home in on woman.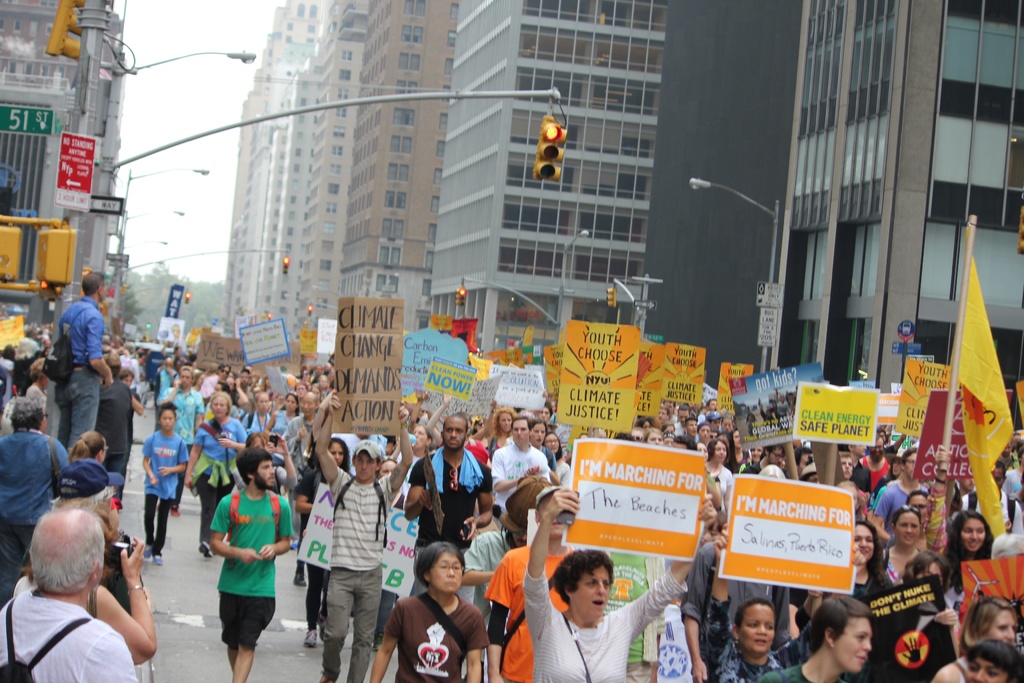
Homed in at 371 552 485 682.
